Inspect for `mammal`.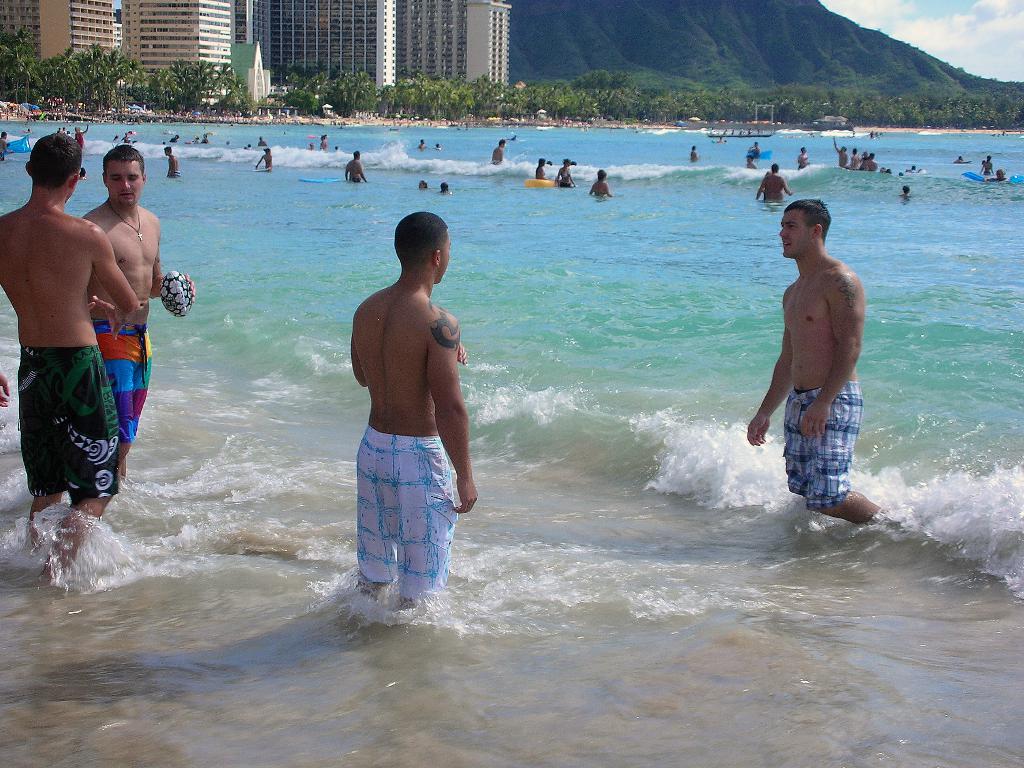
Inspection: <region>0, 128, 148, 587</region>.
